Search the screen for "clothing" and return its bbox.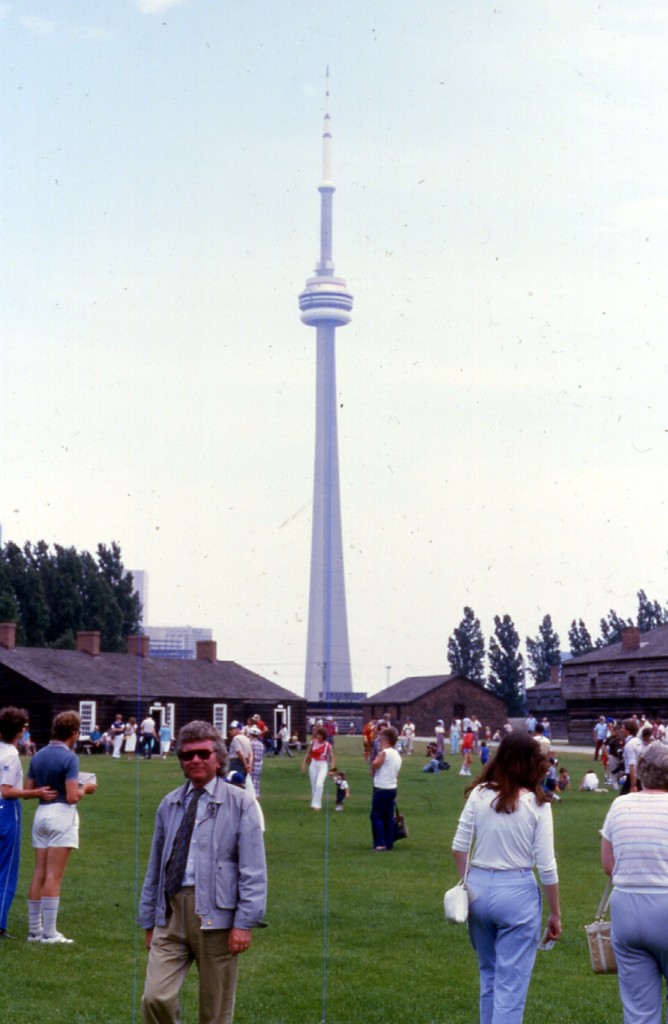
Found: l=323, t=720, r=337, b=744.
